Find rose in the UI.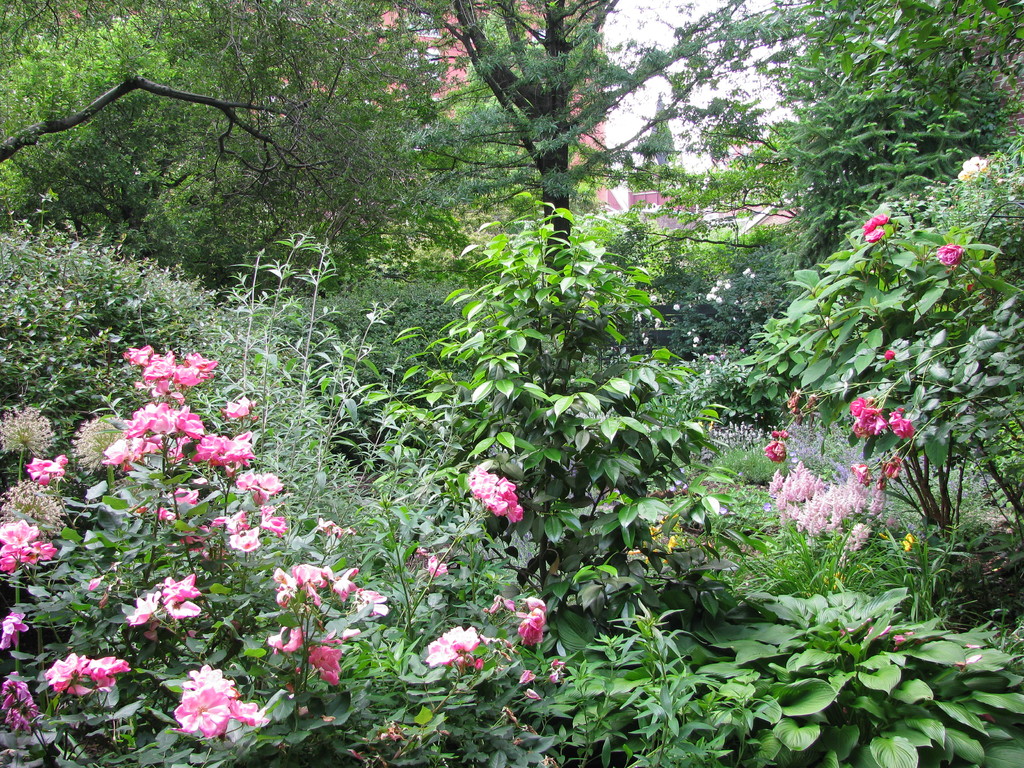
UI element at bbox=[867, 228, 885, 243].
